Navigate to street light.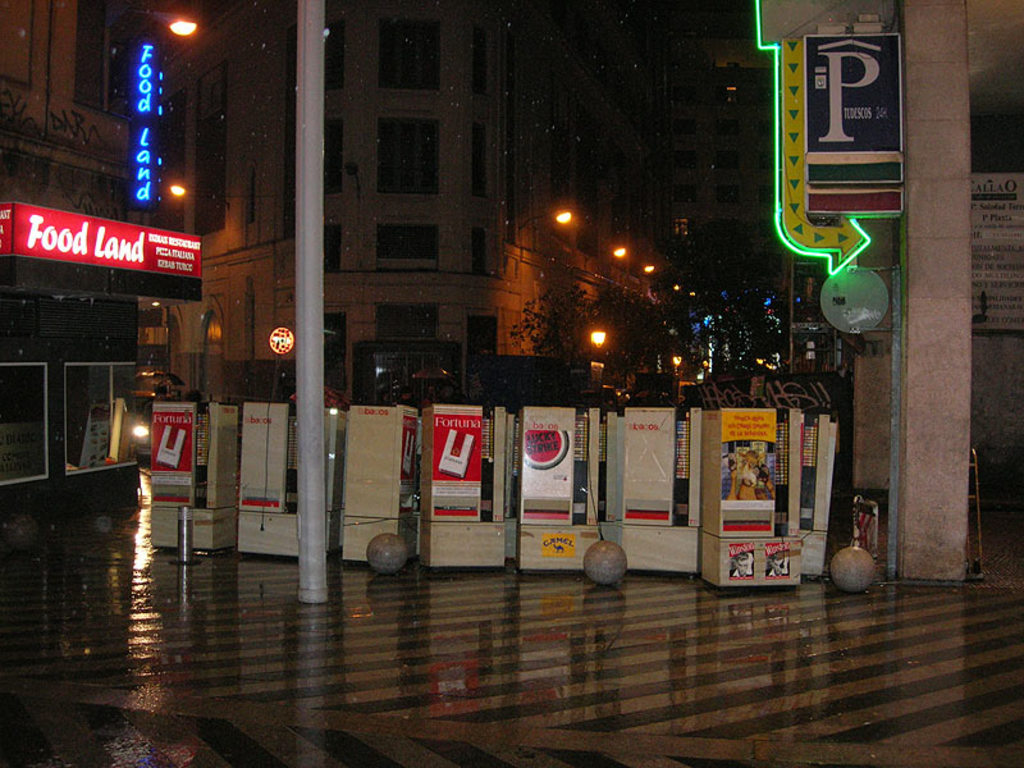
Navigation target: detection(588, 244, 634, 288).
